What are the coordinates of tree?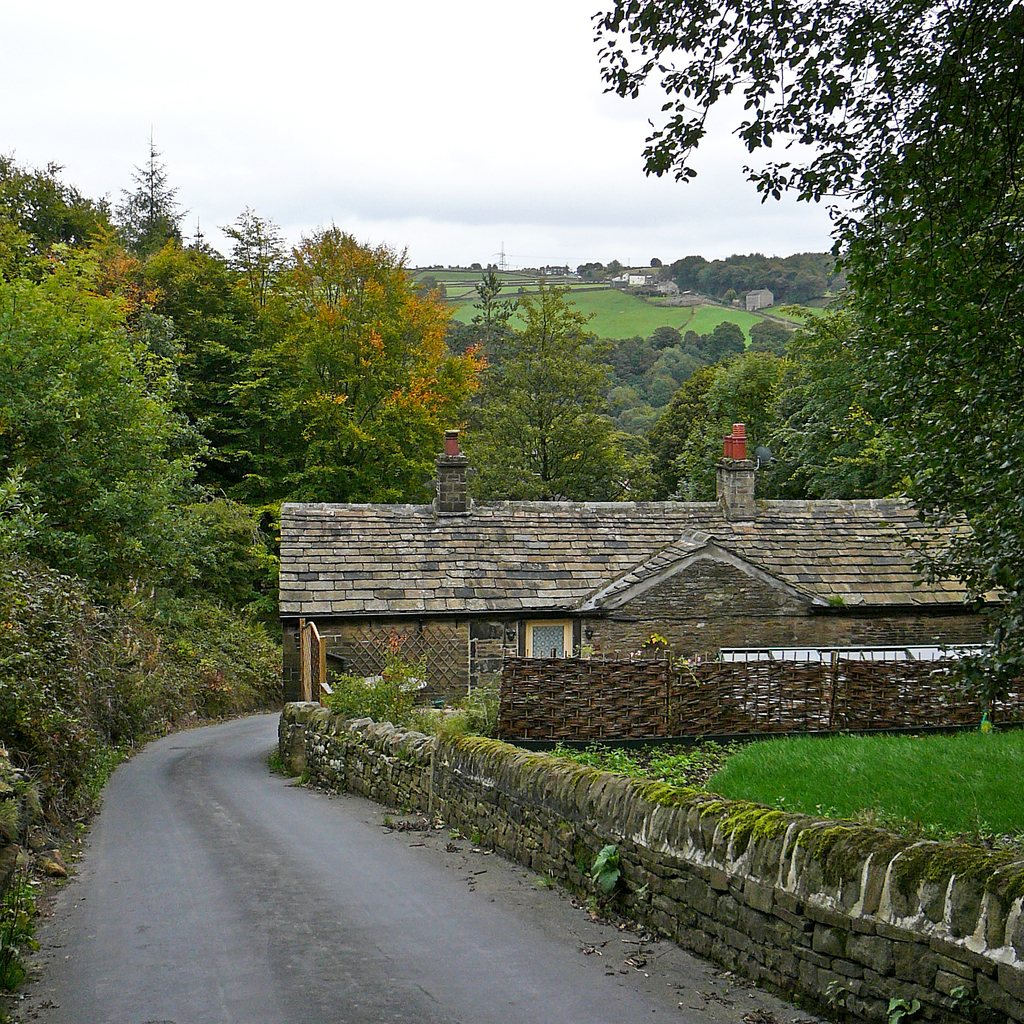
rect(648, 373, 681, 410).
